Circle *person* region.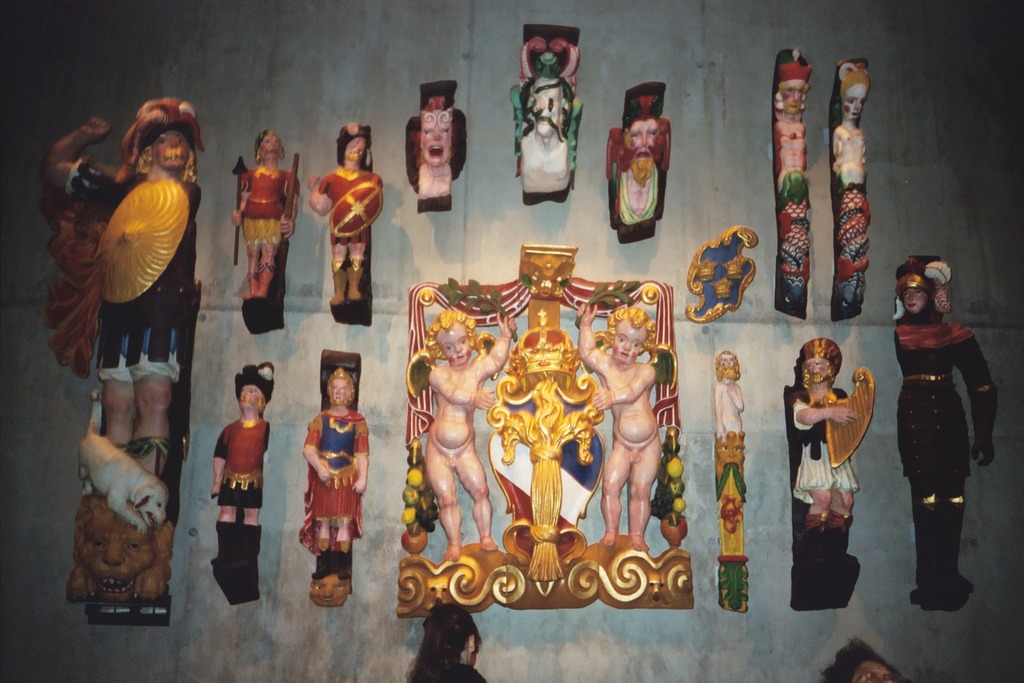
Region: 833, 61, 869, 186.
